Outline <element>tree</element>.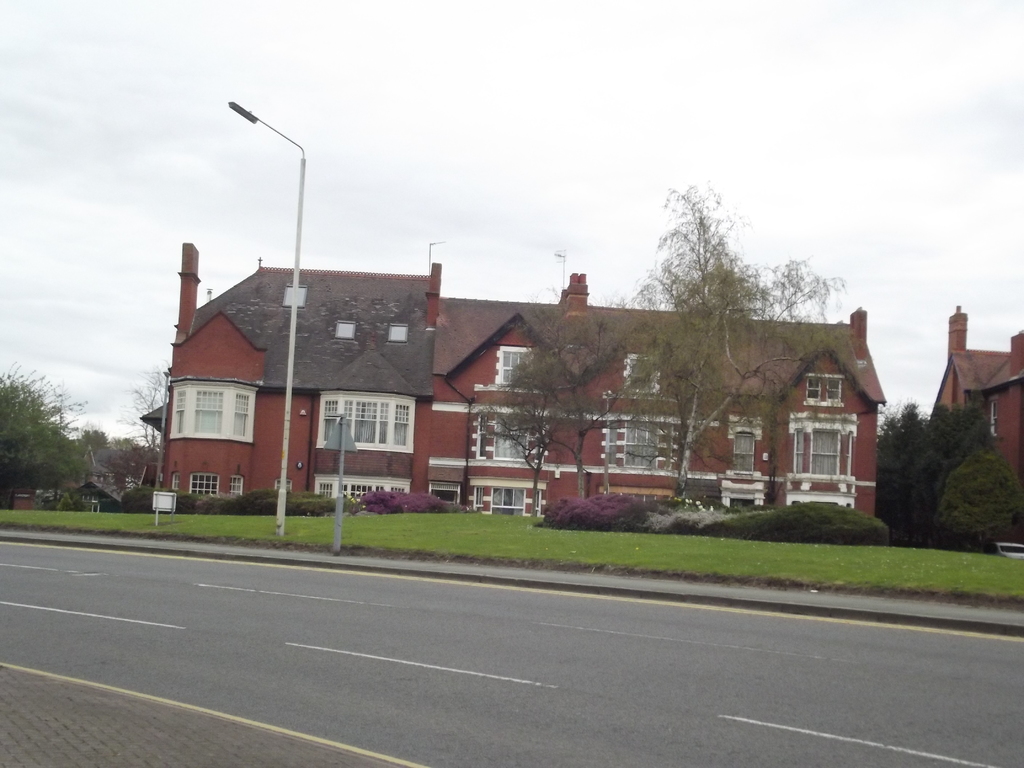
Outline: region(0, 358, 100, 508).
